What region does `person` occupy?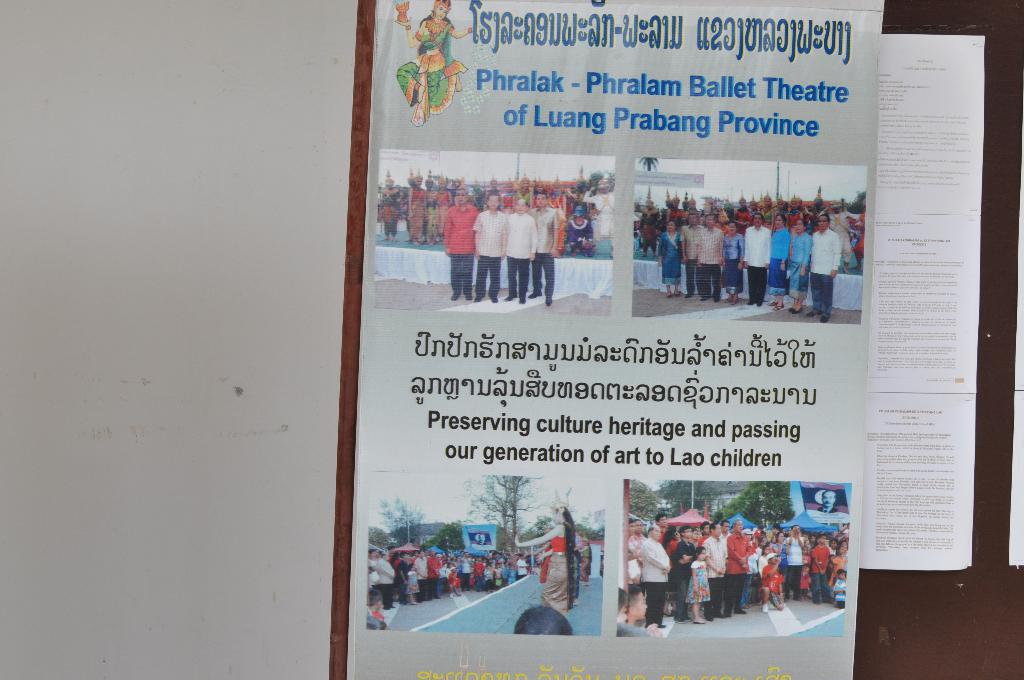
(407,562,419,603).
